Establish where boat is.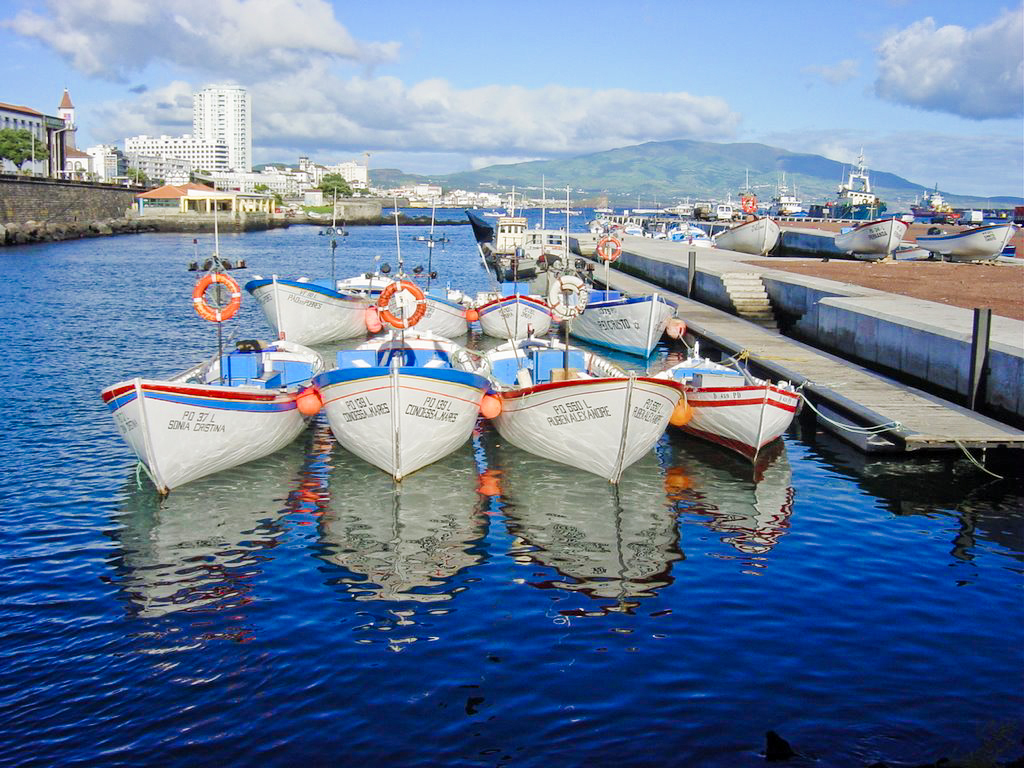
Established at [319,317,506,483].
